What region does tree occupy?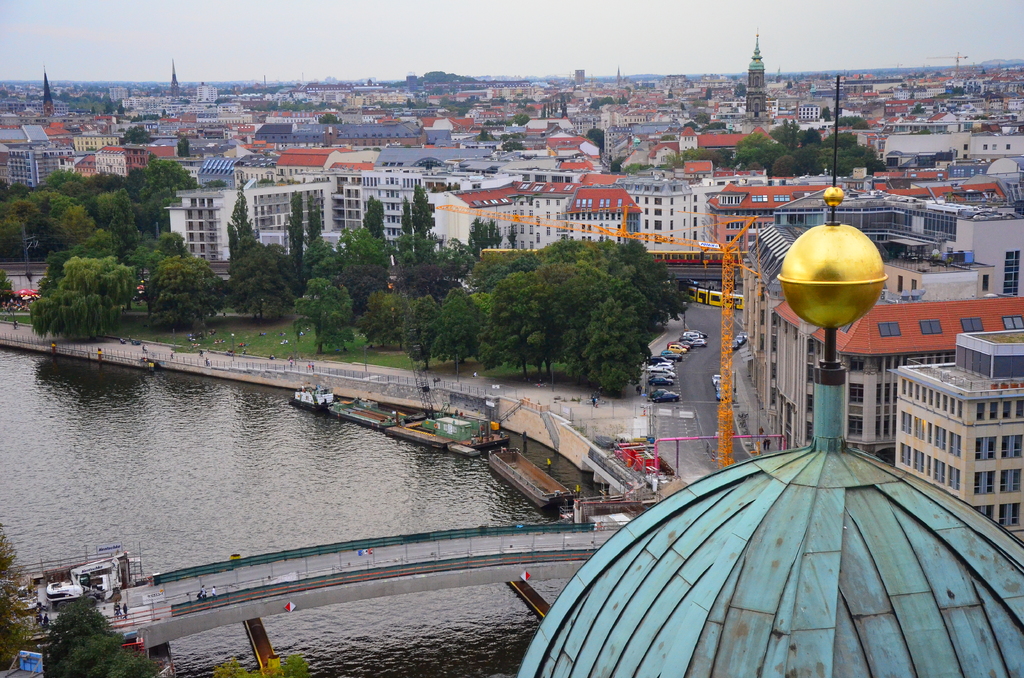
[x1=289, y1=190, x2=310, y2=249].
